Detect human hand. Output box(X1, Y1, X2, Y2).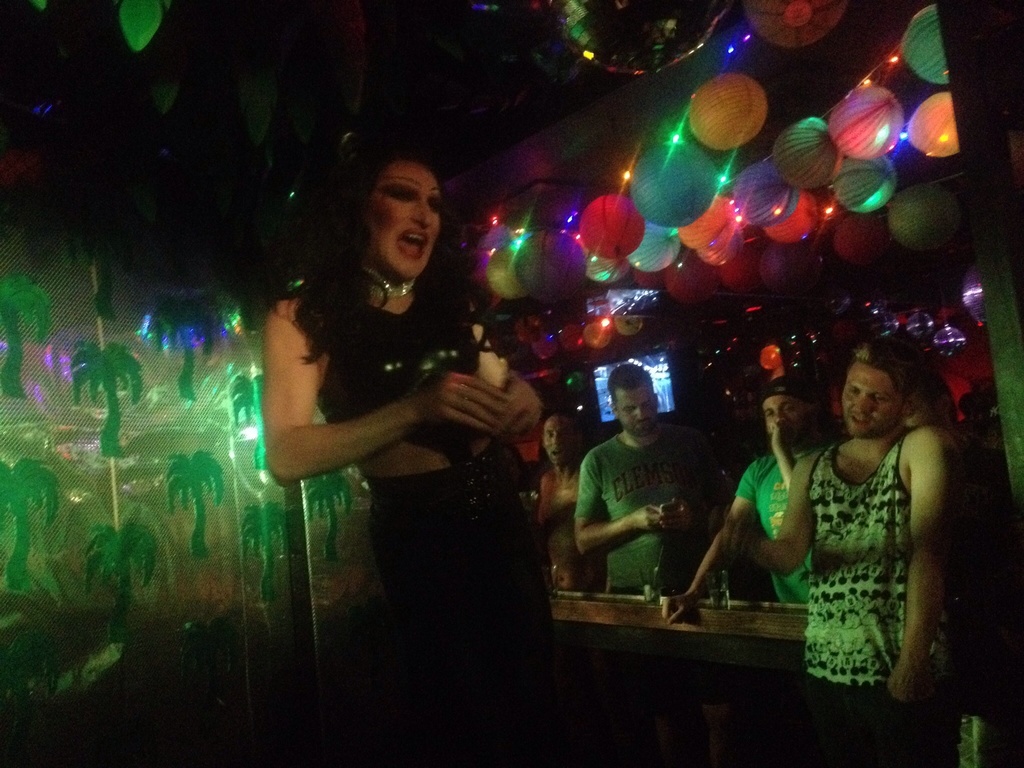
box(890, 659, 929, 701).
